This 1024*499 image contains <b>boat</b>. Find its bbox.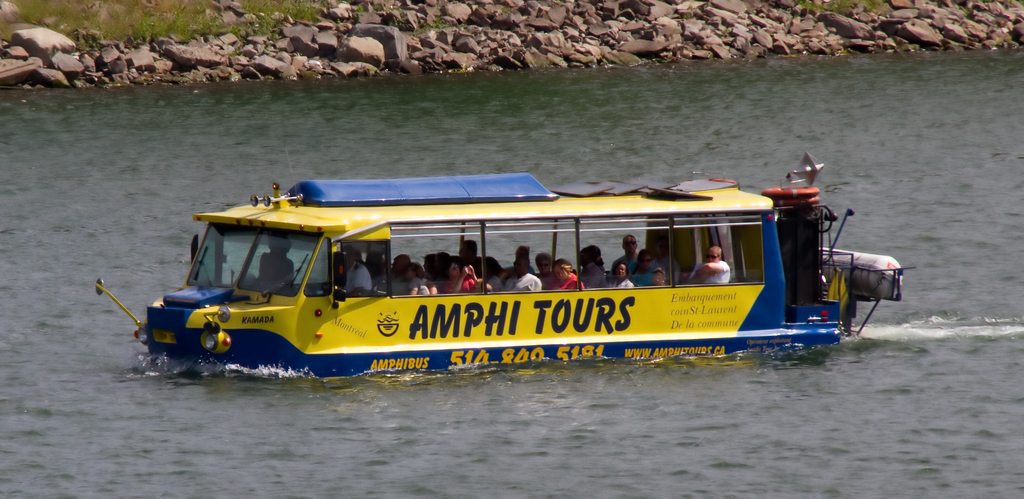
box=[99, 141, 911, 379].
